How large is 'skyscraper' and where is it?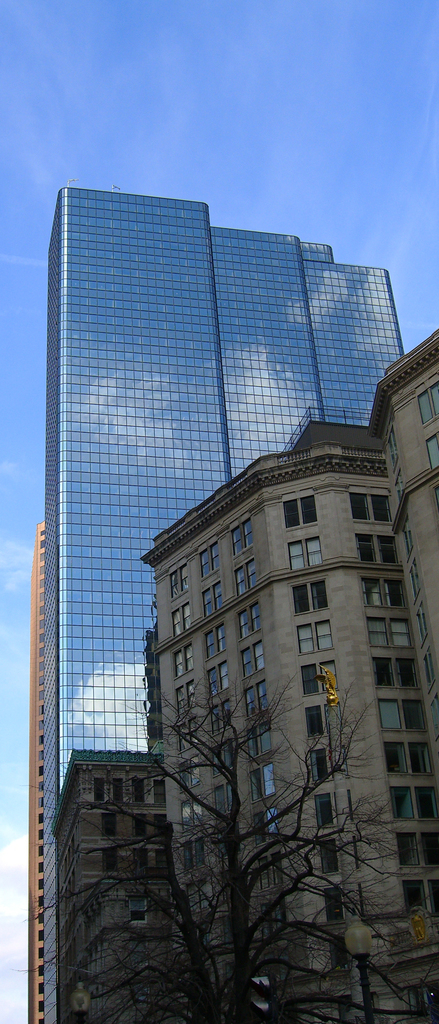
Bounding box: region(57, 327, 438, 1020).
